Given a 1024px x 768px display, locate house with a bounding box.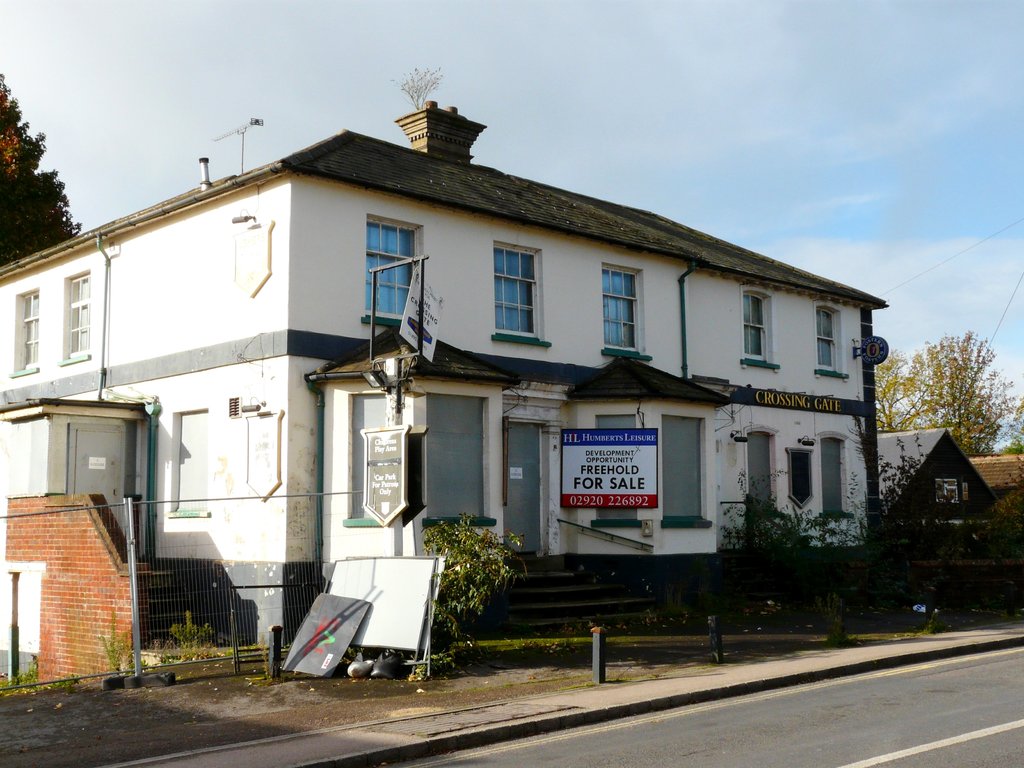
Located: pyautogui.locateOnScreen(975, 449, 1023, 616).
